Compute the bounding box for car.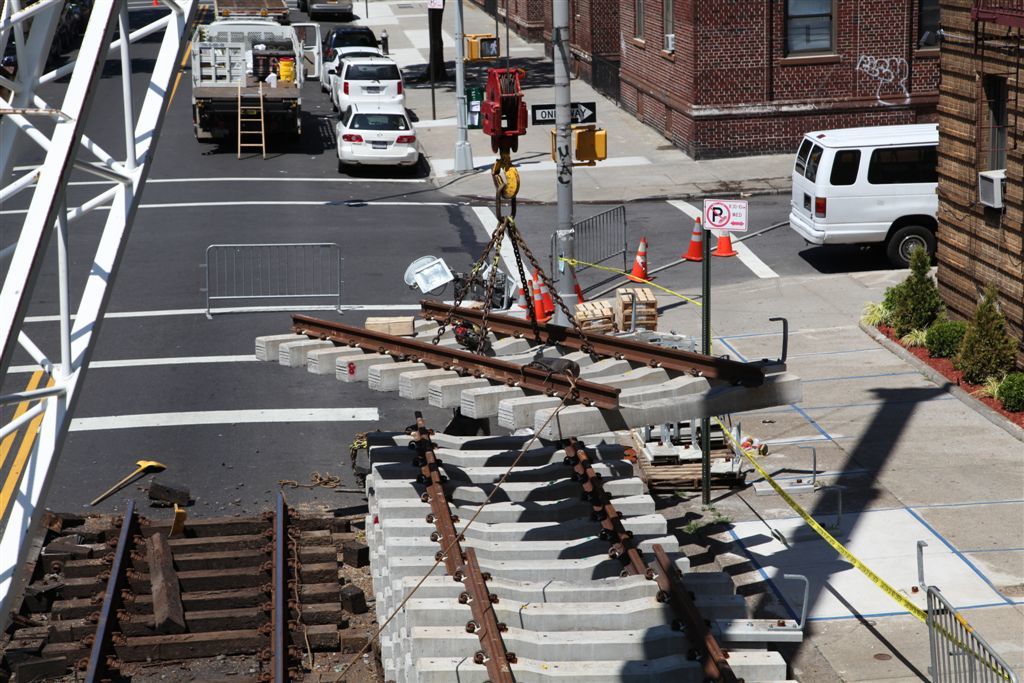
x1=788, y1=124, x2=937, y2=268.
